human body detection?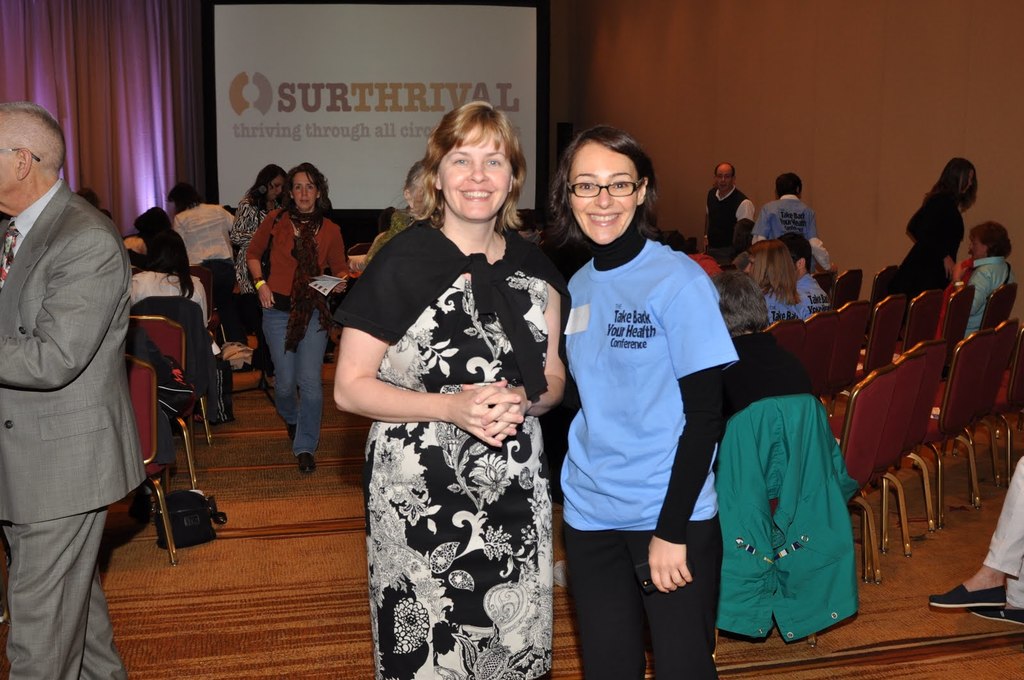
(x1=701, y1=186, x2=758, y2=262)
